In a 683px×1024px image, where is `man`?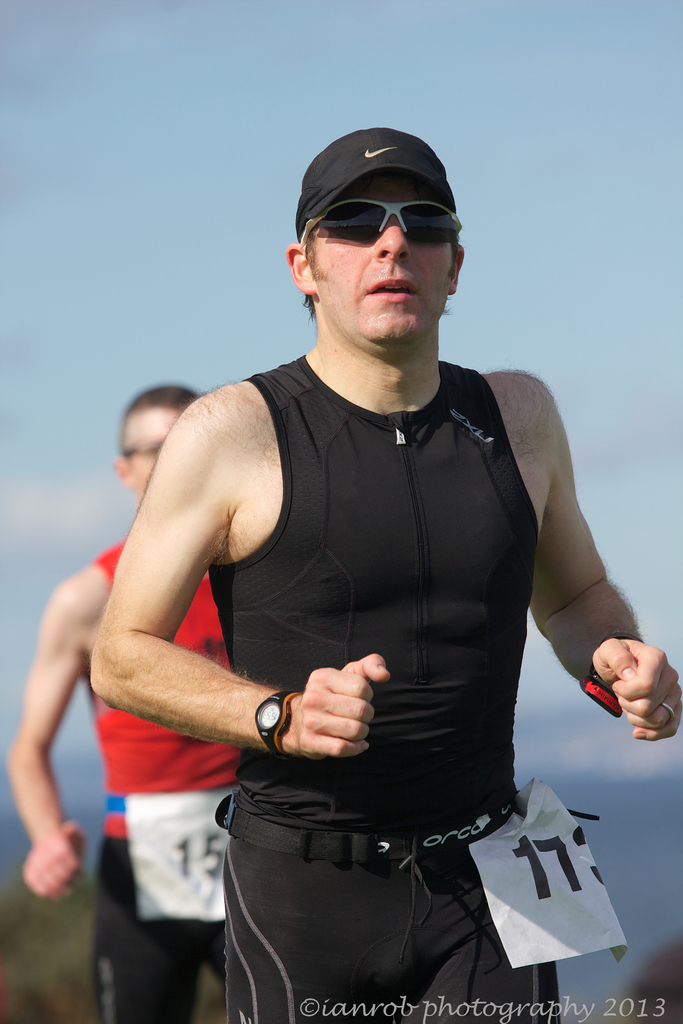
<box>87,126,682,1023</box>.
